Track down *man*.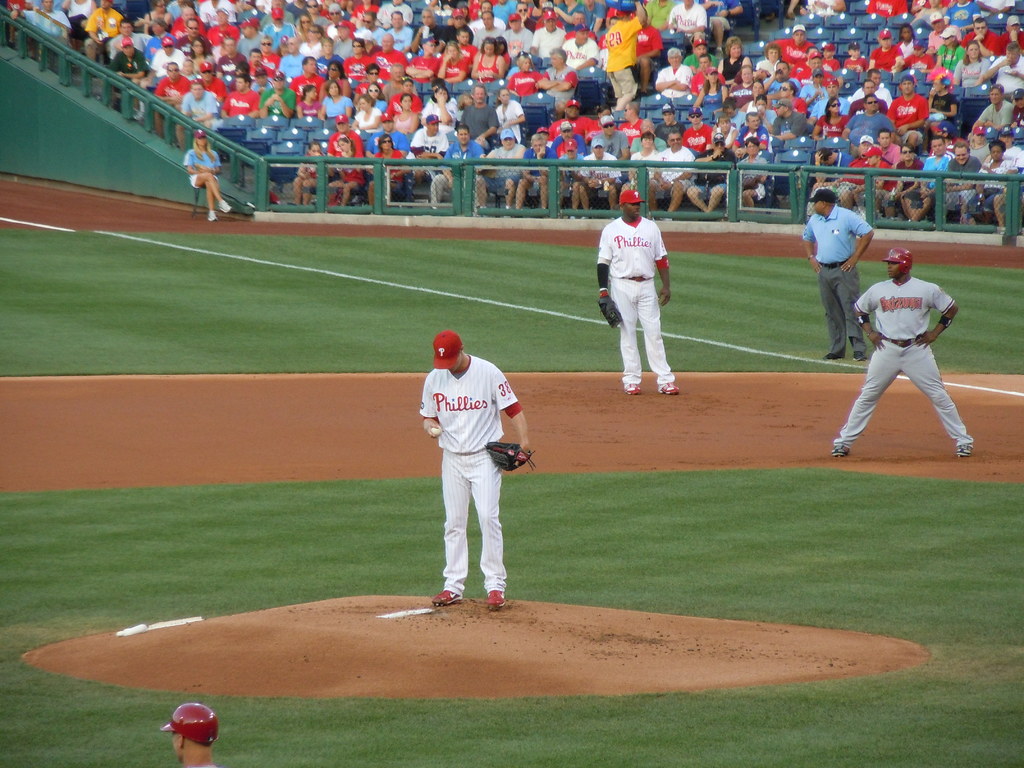
Tracked to box=[472, 129, 523, 216].
